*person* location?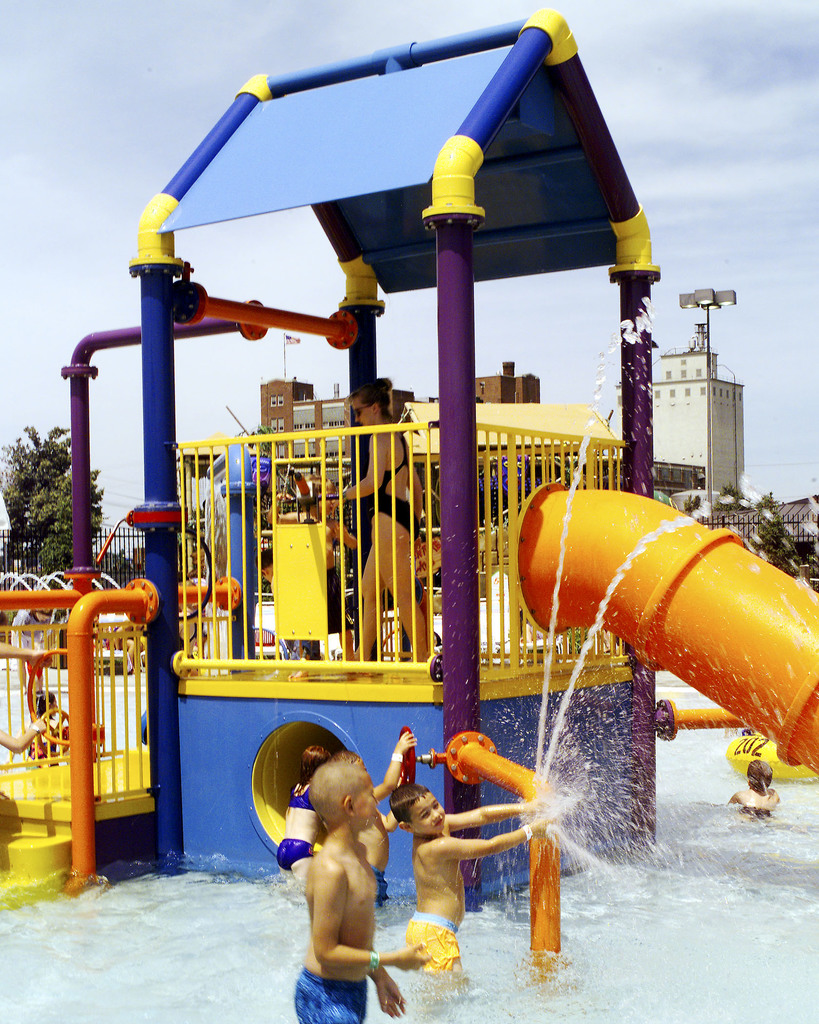
(388,781,556,977)
